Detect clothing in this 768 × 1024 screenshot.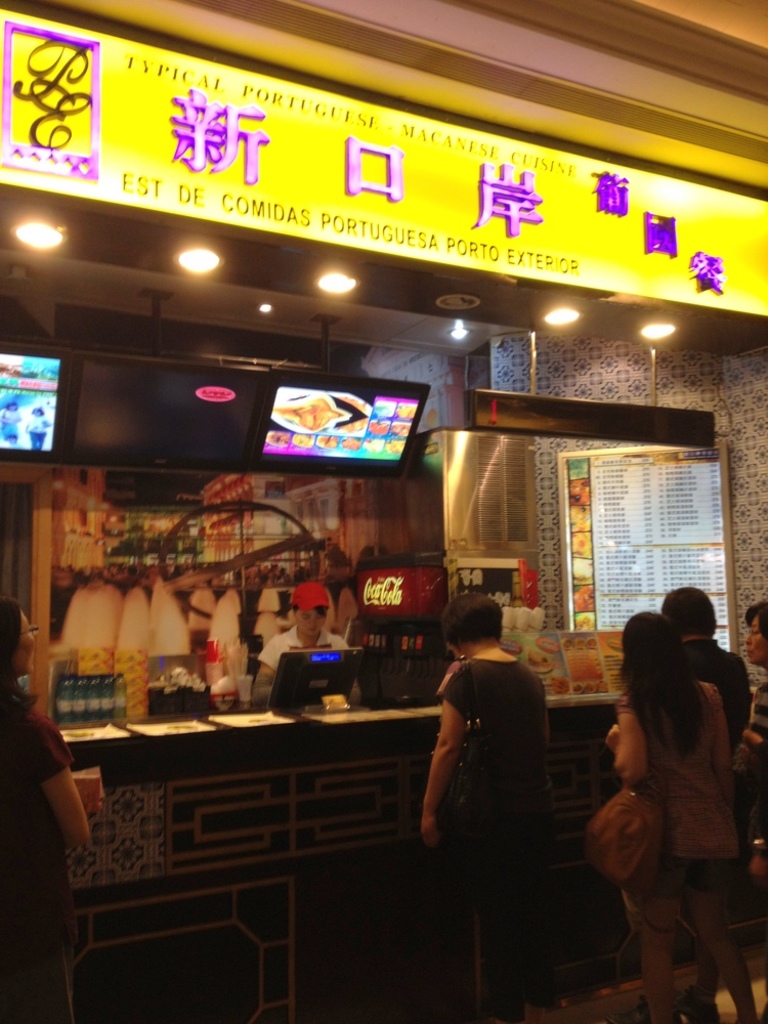
Detection: 611/680/752/905.
